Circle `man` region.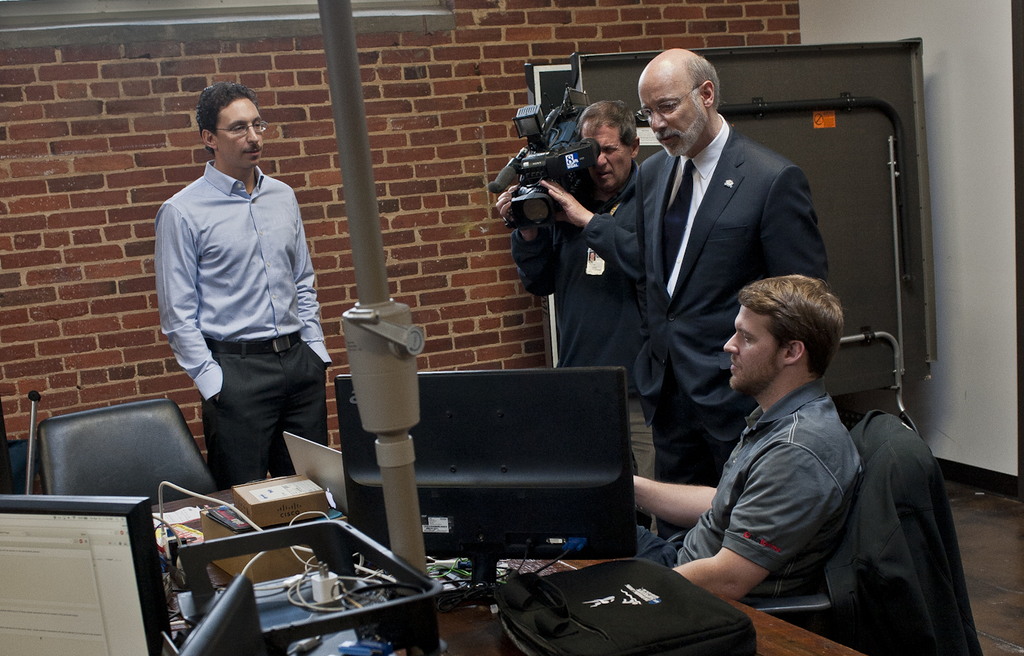
Region: crop(635, 281, 873, 621).
